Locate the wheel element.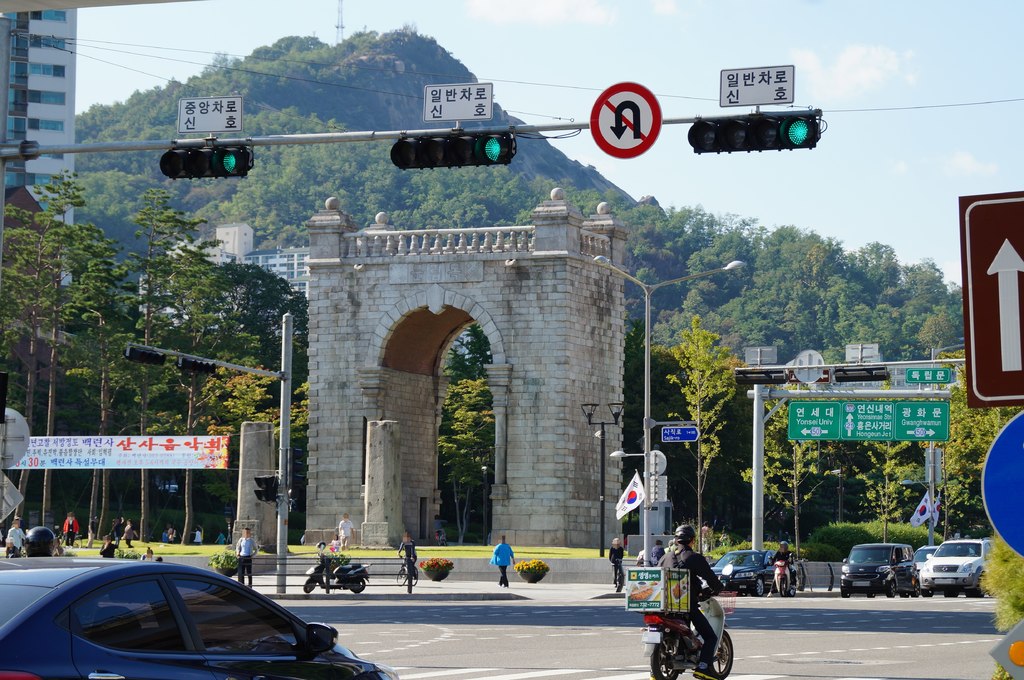
Element bbox: BBox(646, 636, 684, 679).
